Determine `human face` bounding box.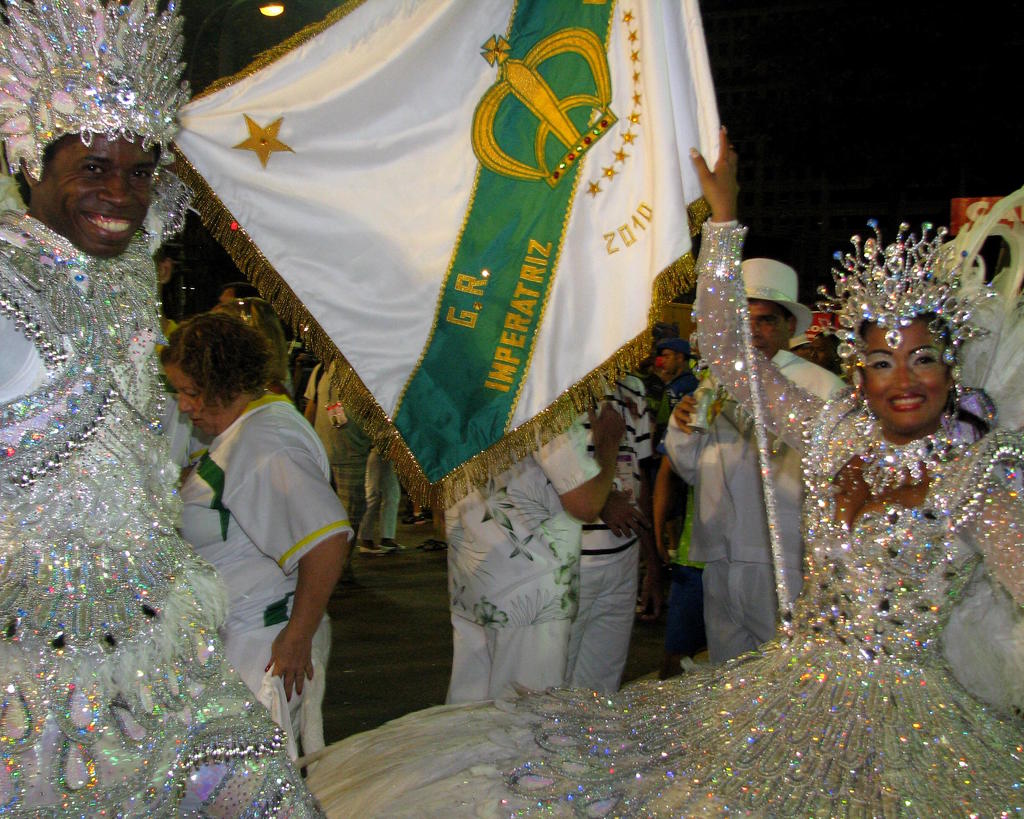
Determined: [641, 343, 658, 367].
